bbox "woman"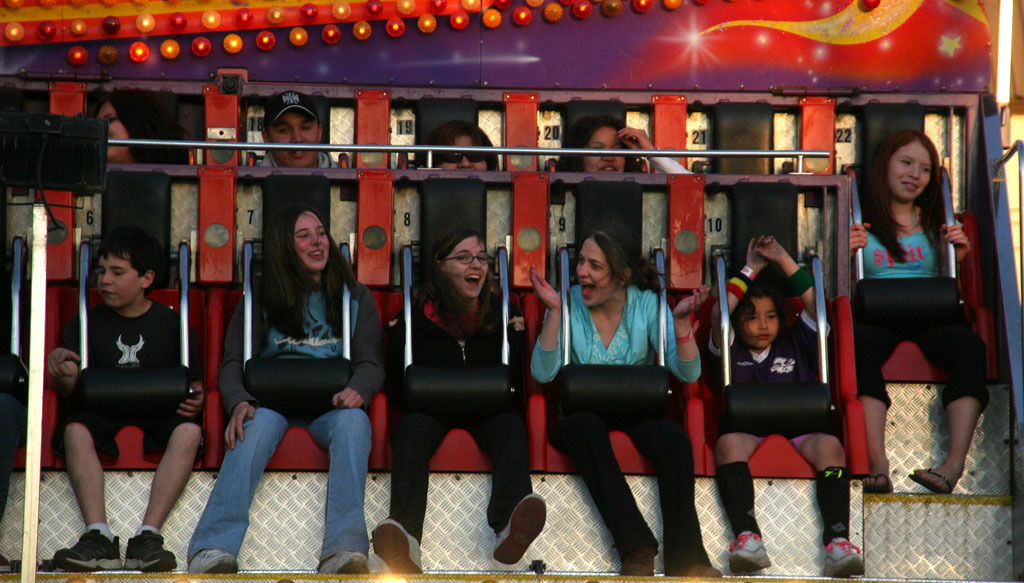
left=368, top=216, right=549, bottom=572
